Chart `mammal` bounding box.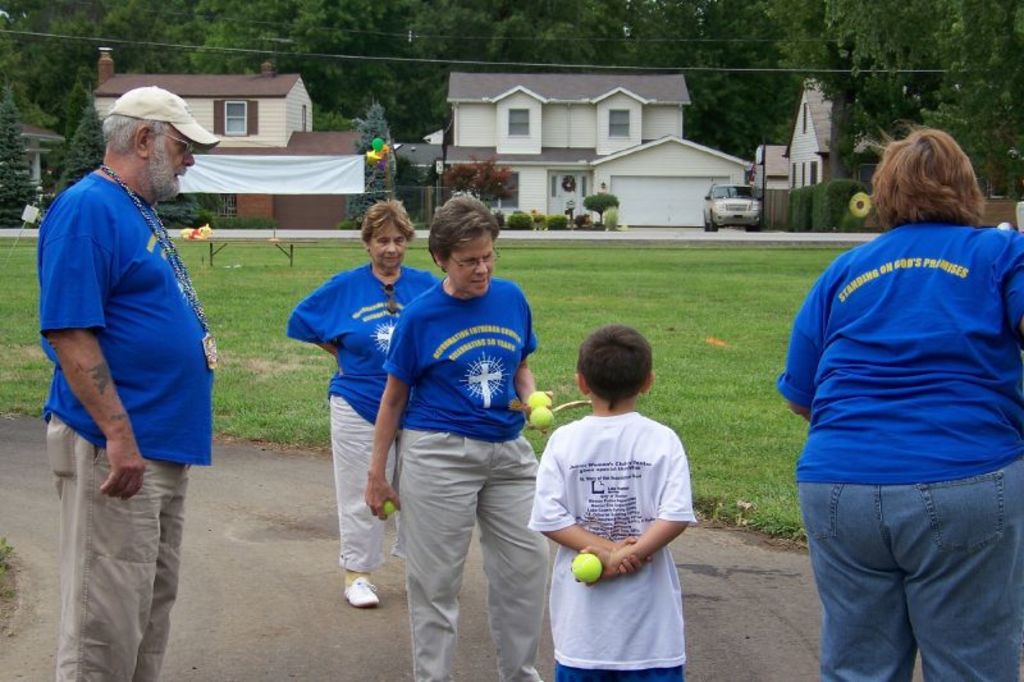
Charted: [x1=774, y1=123, x2=1023, y2=681].
